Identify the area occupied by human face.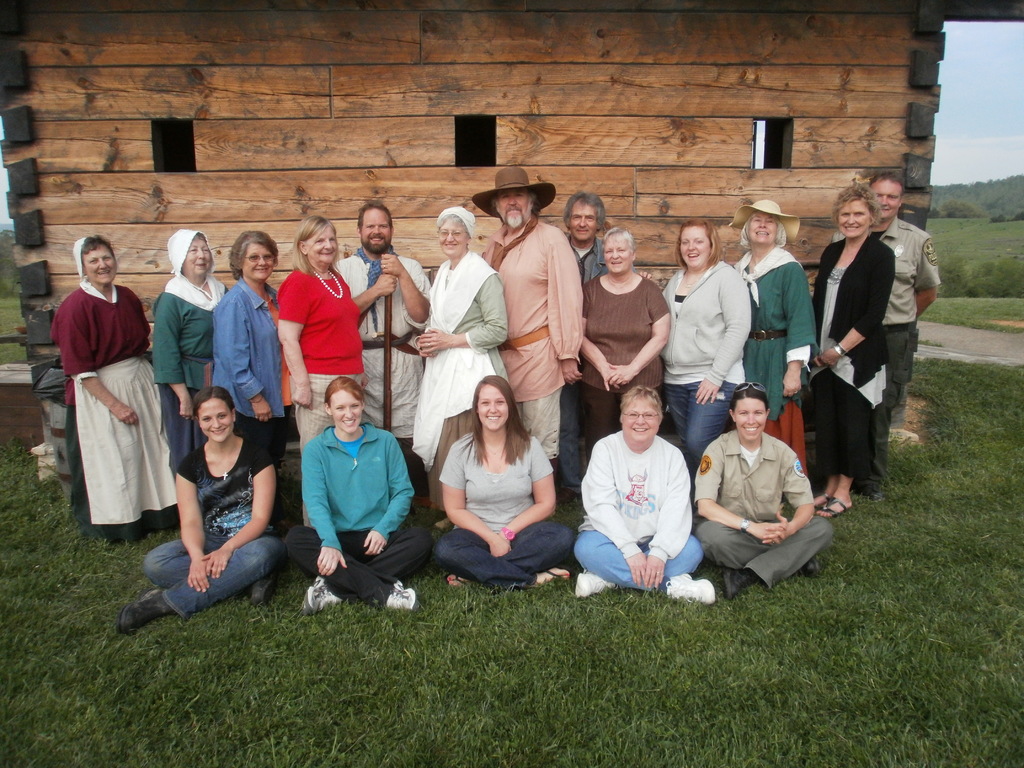
Area: 438,221,468,257.
